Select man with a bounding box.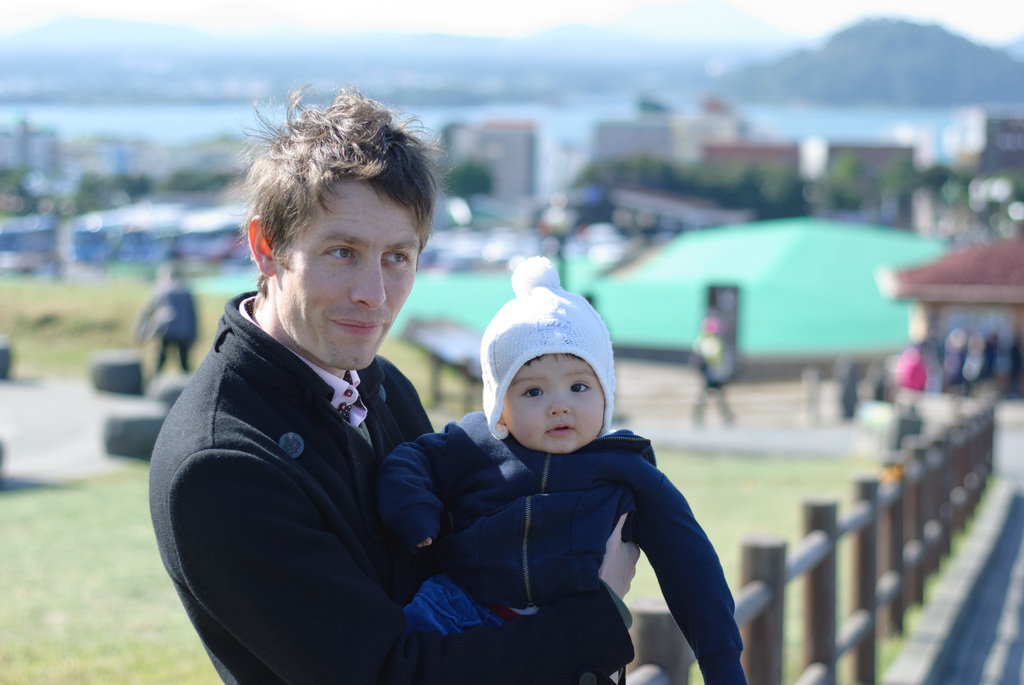
rect(144, 258, 200, 388).
